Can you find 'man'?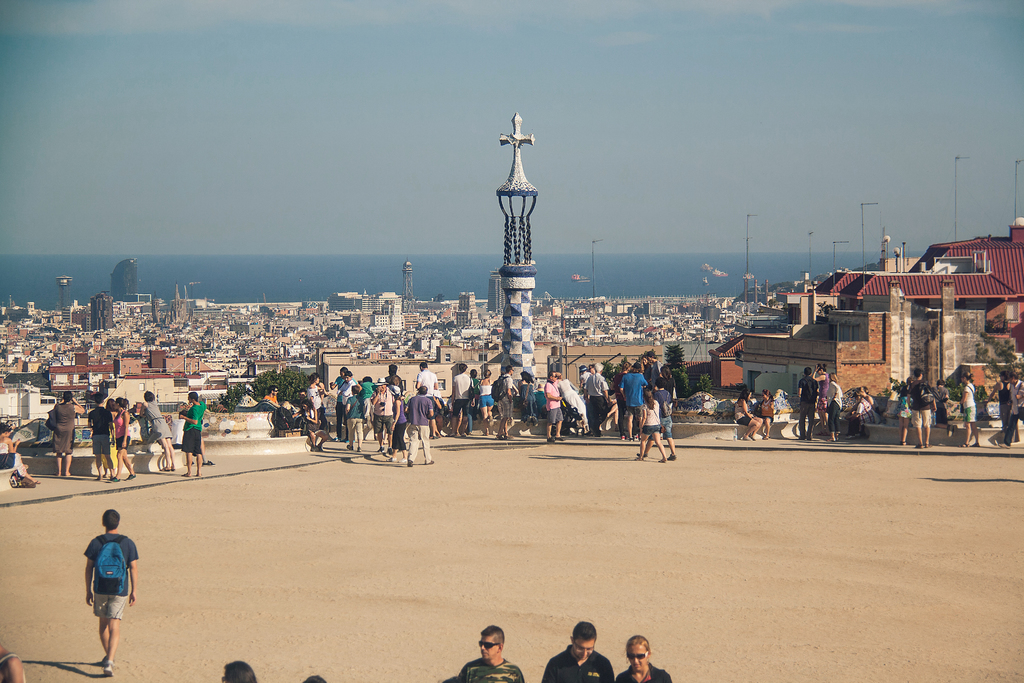
Yes, bounding box: (291,390,305,417).
